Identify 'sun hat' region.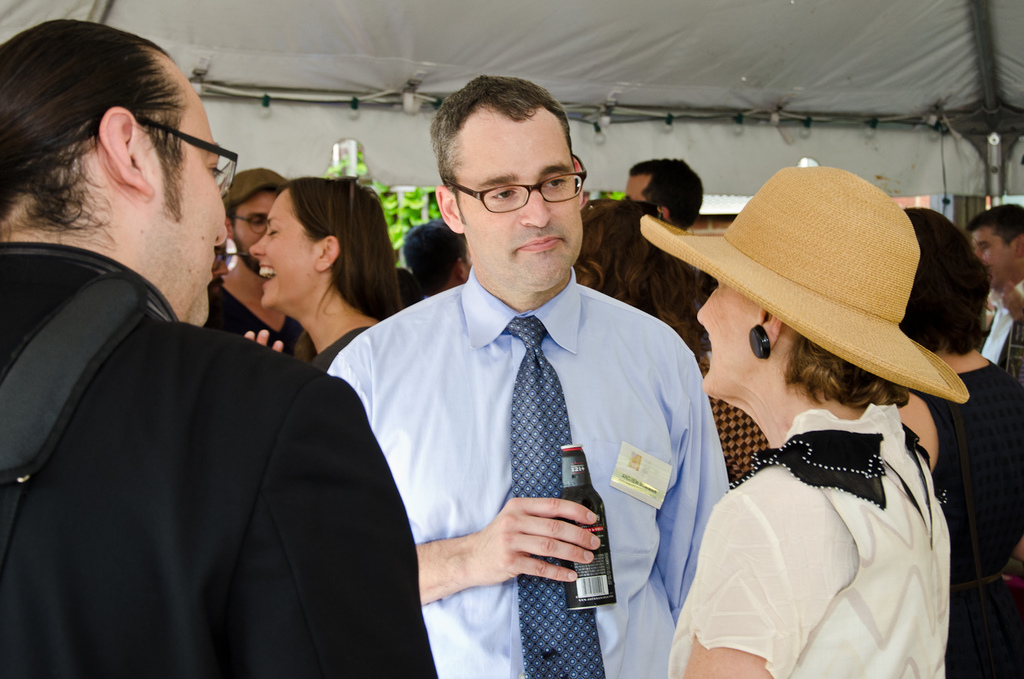
Region: 218:169:290:200.
